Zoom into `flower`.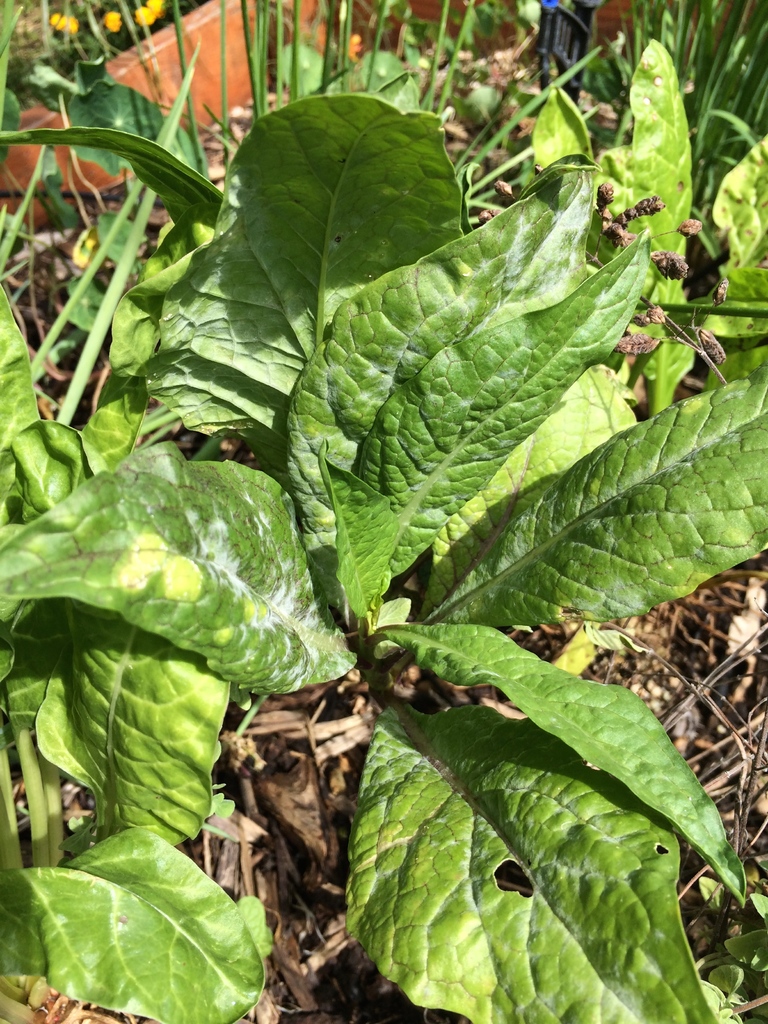
Zoom target: <region>131, 0, 164, 22</region>.
